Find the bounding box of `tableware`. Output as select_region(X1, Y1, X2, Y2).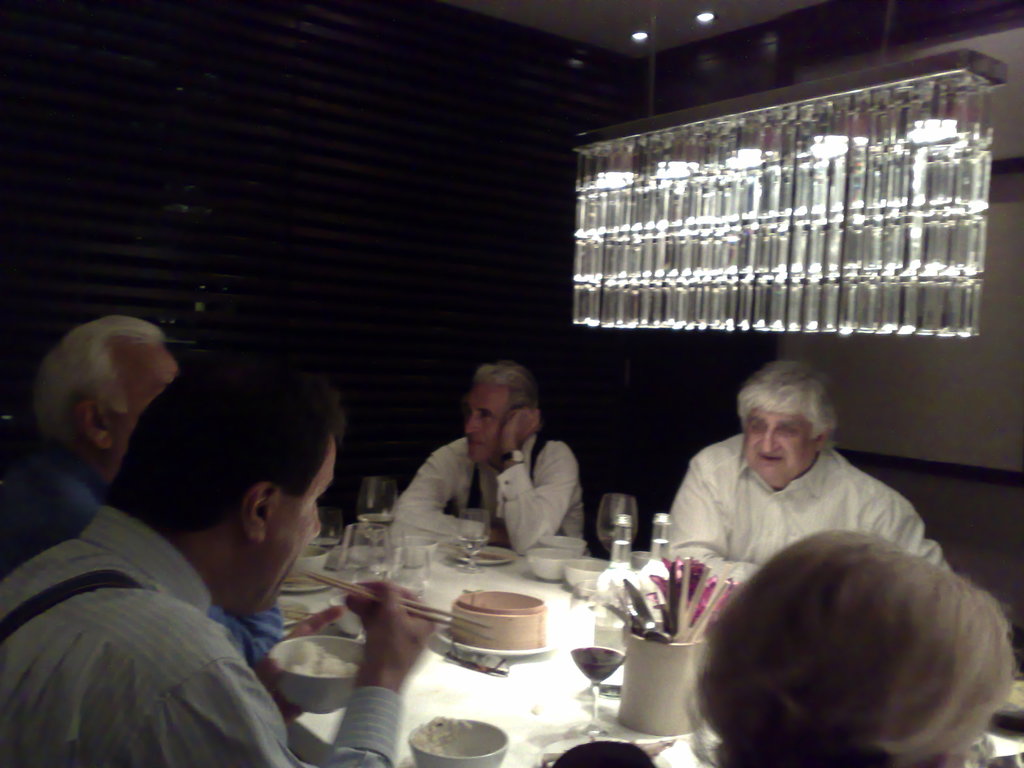
select_region(396, 548, 428, 603).
